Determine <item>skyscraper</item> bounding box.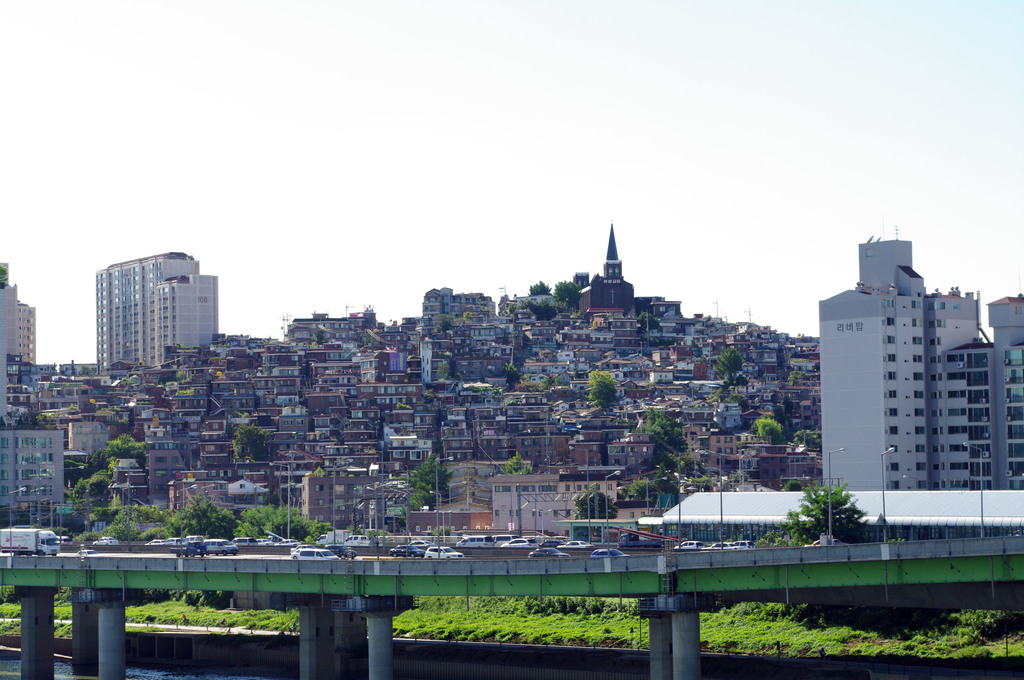
Determined: bbox=(95, 250, 218, 366).
